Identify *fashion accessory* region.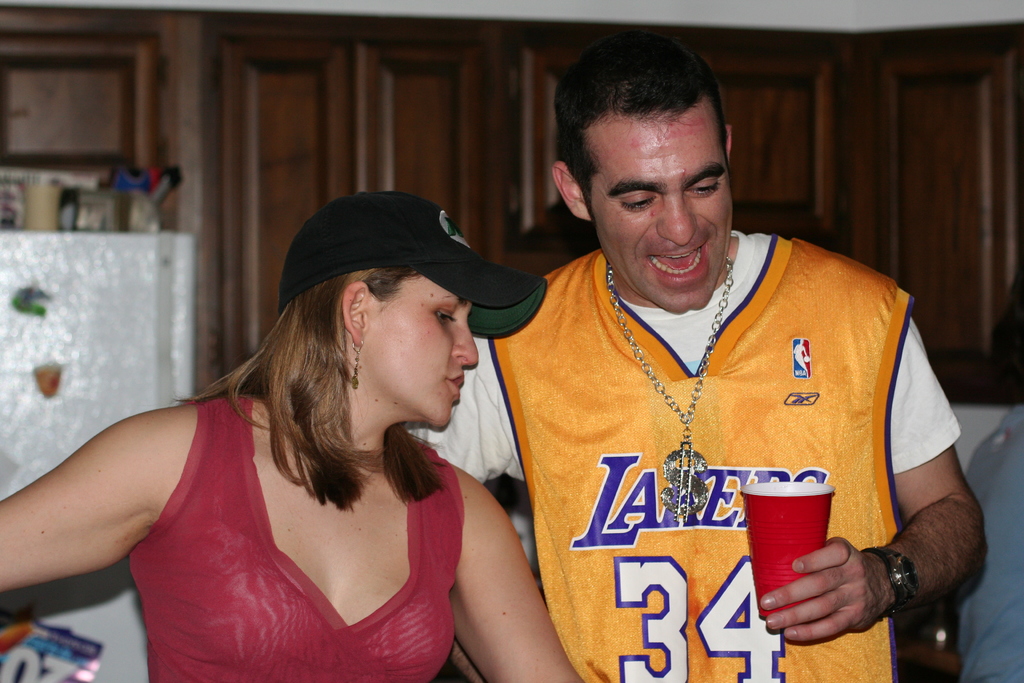
Region: <box>862,545,917,627</box>.
